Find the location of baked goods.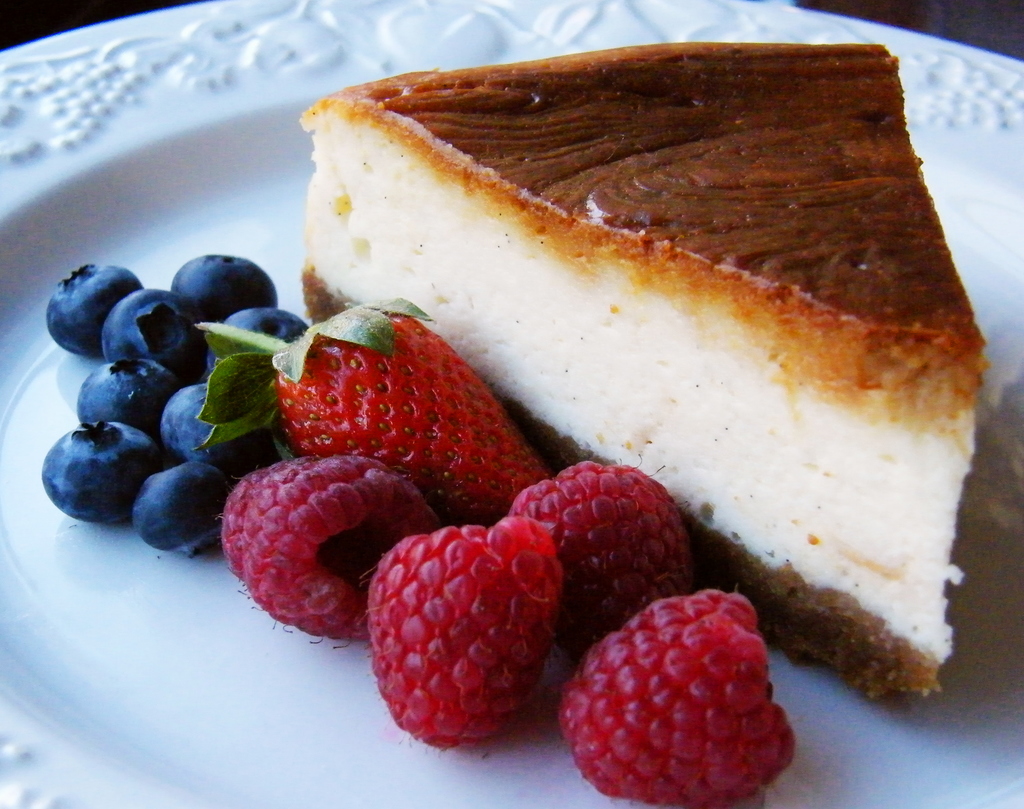
Location: detection(291, 44, 991, 713).
